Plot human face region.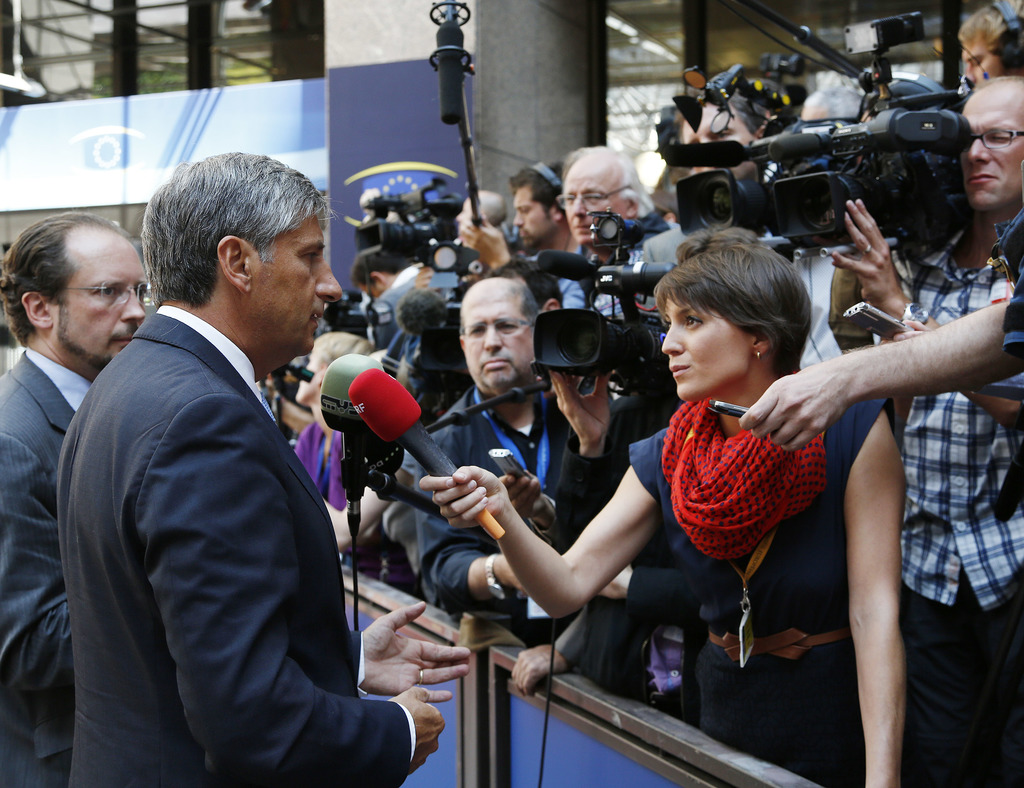
Plotted at (678, 102, 753, 172).
